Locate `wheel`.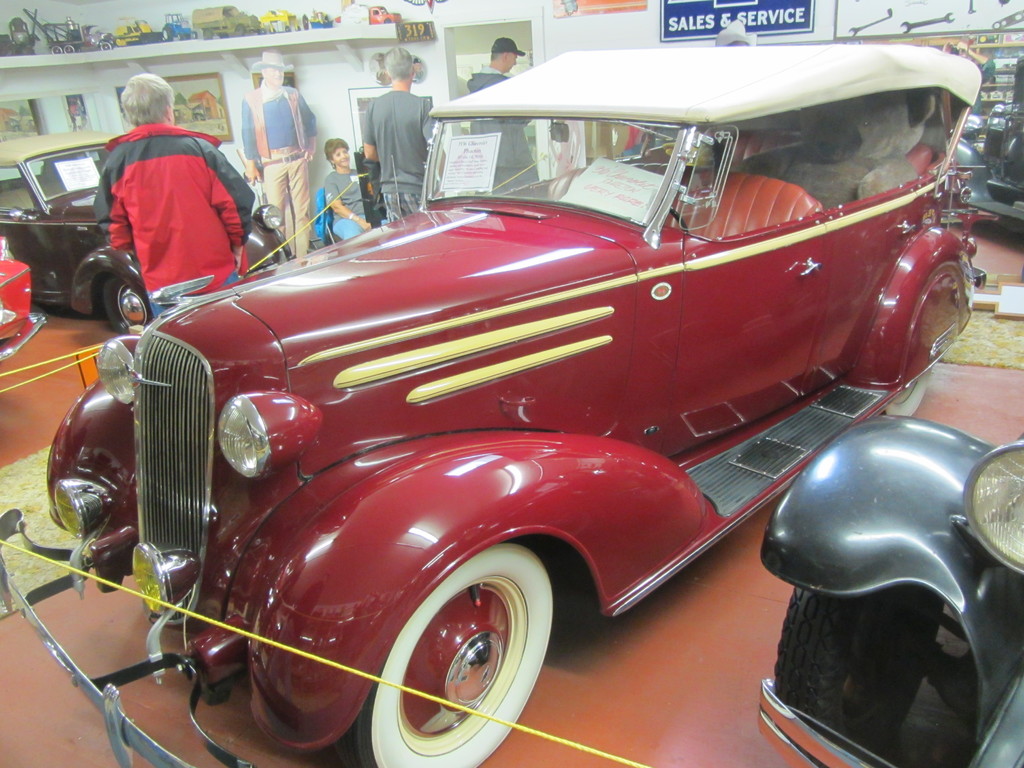
Bounding box: 65,45,75,53.
